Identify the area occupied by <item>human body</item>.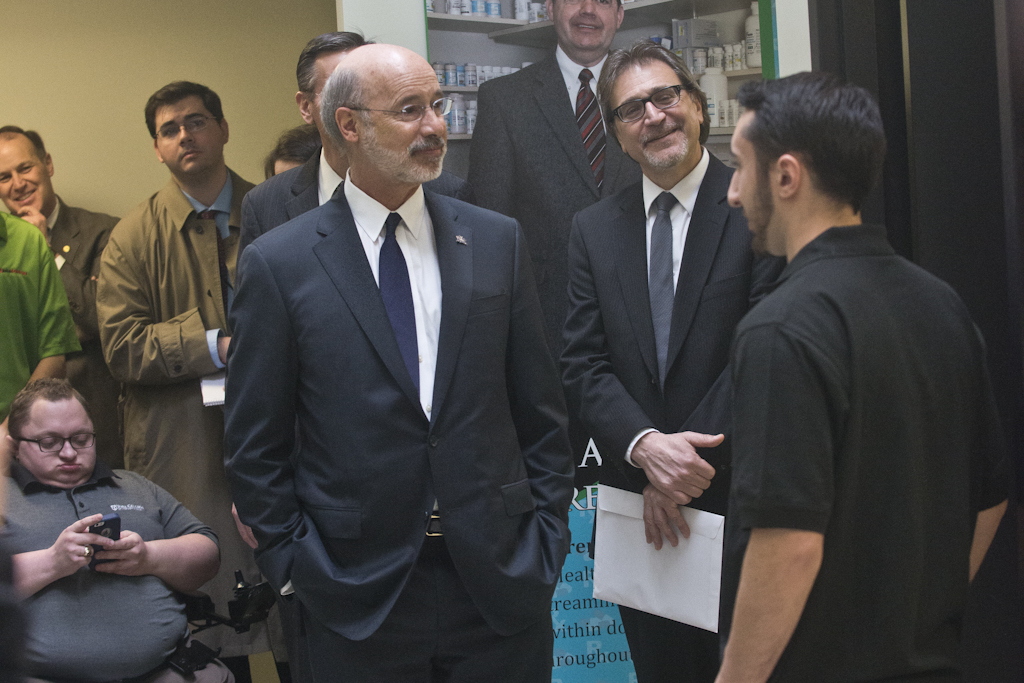
Area: pyautogui.locateOnScreen(234, 143, 349, 276).
